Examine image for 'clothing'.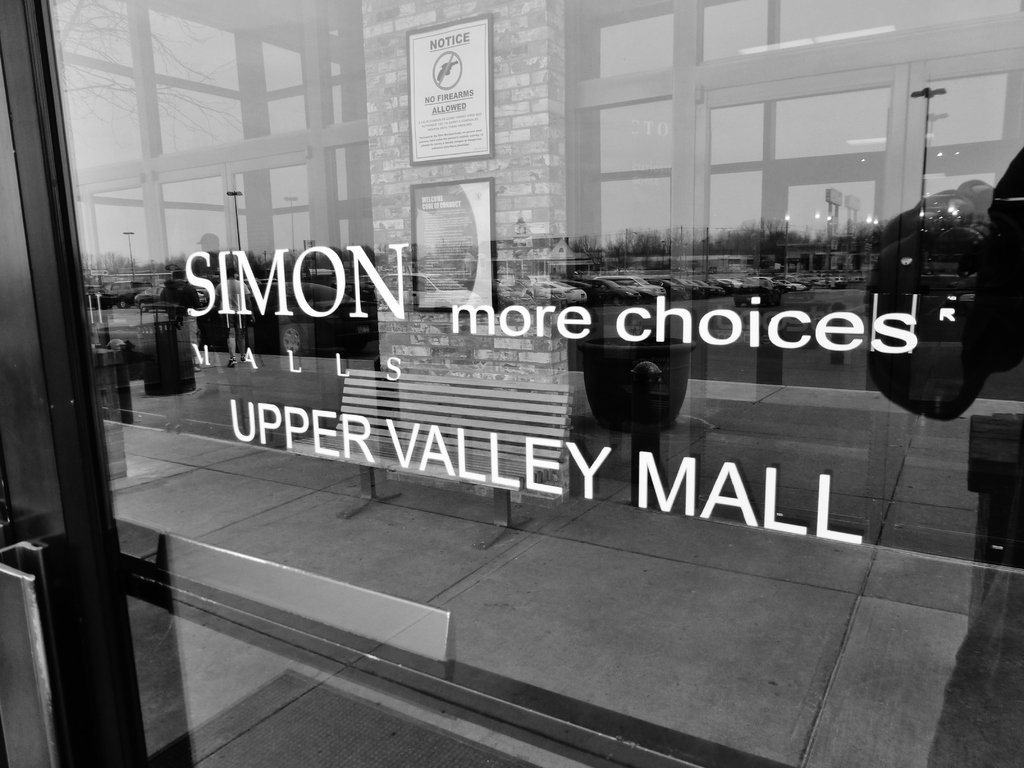
Examination result: select_region(214, 278, 250, 330).
